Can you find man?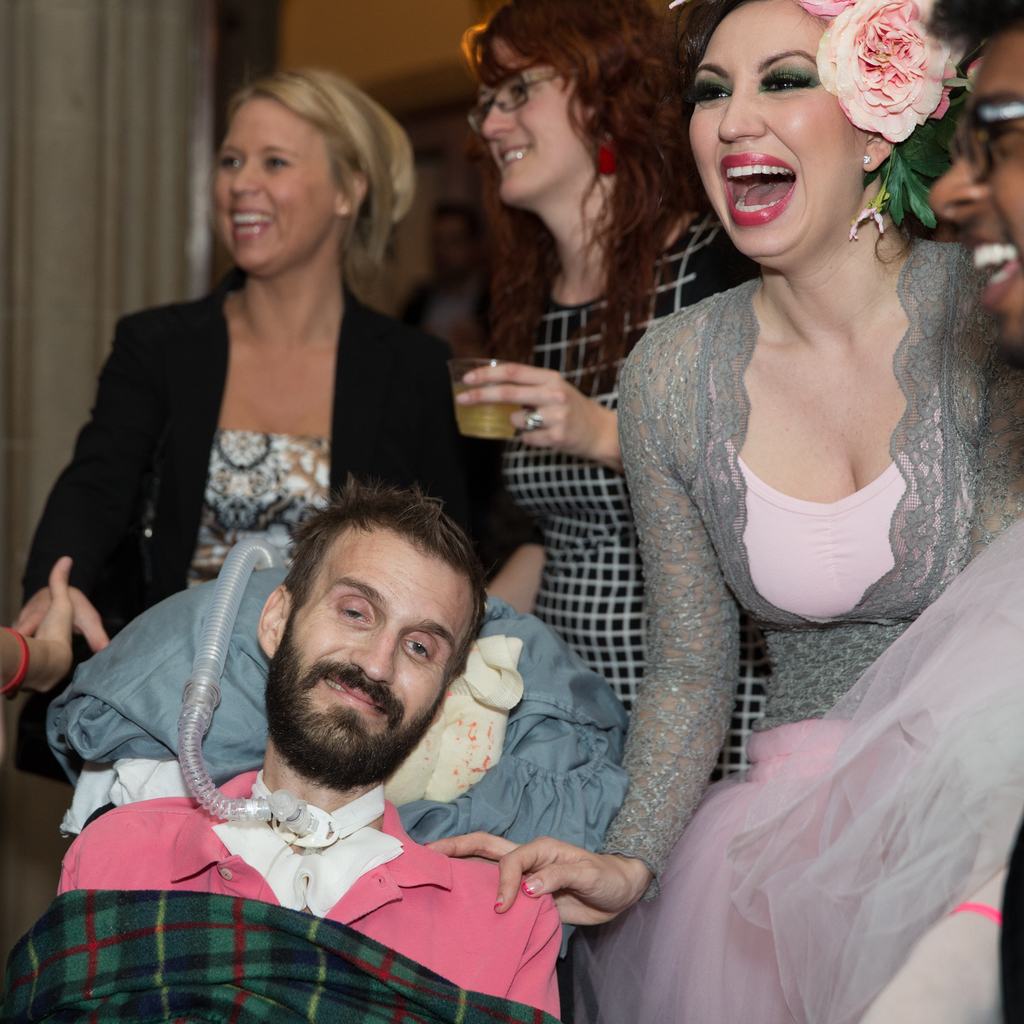
Yes, bounding box: 406:195:494:345.
